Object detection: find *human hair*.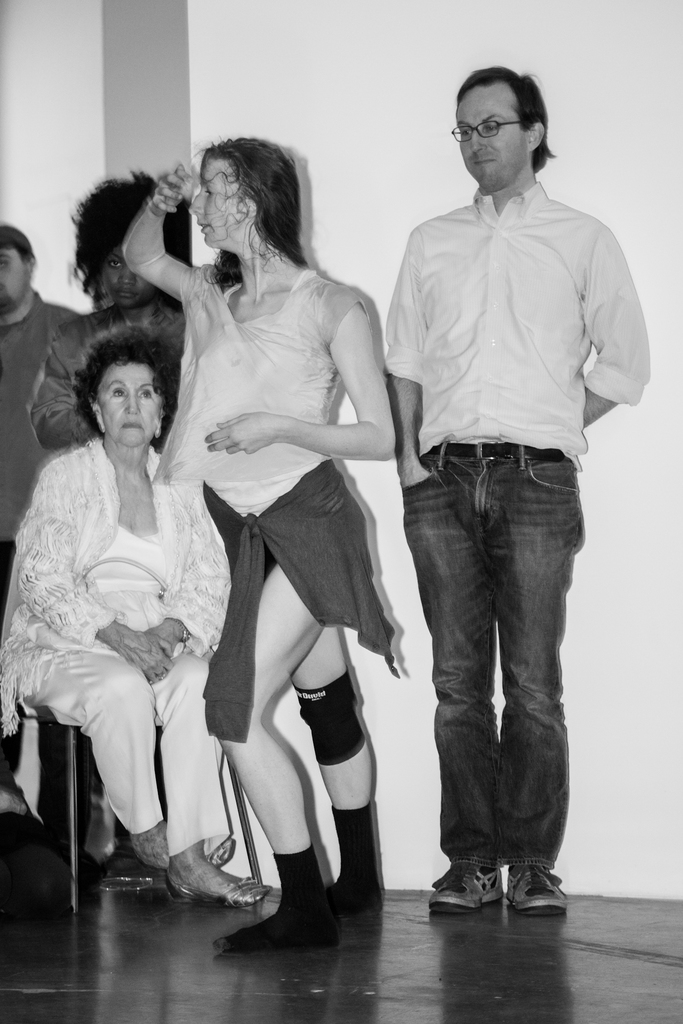
Rect(212, 131, 303, 269).
